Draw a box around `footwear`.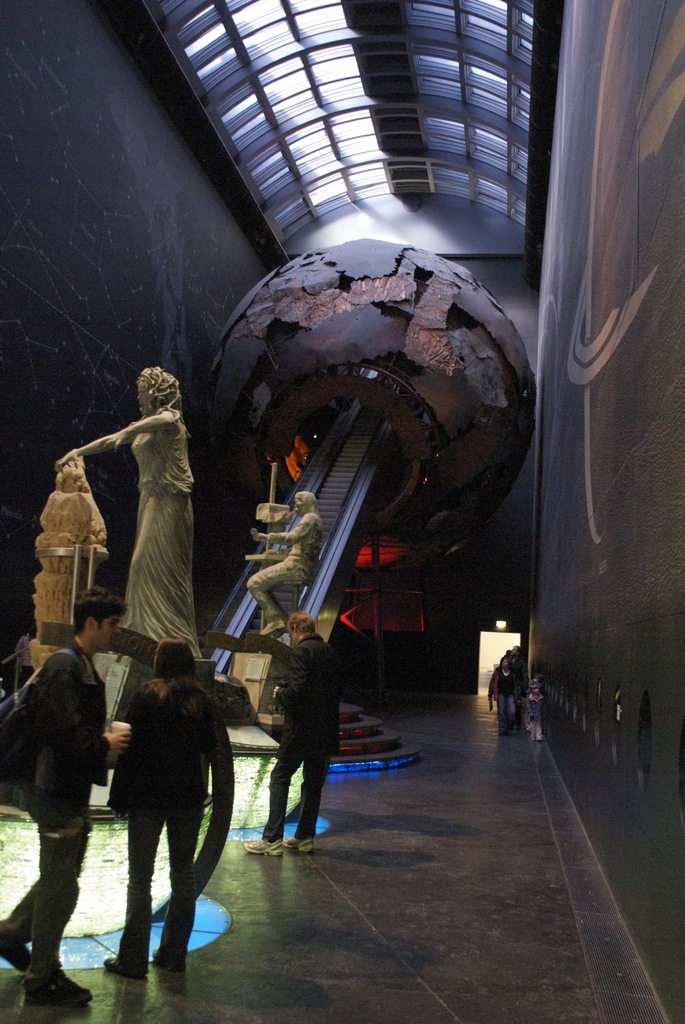
0, 948, 35, 974.
